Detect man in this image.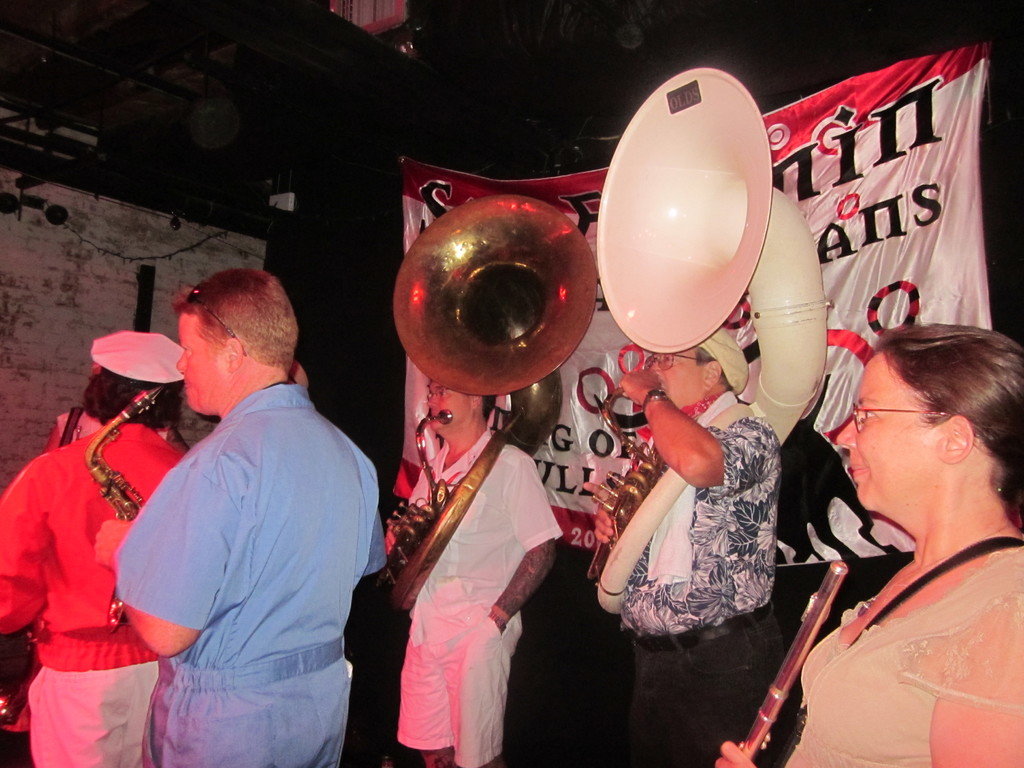
Detection: pyautogui.locateOnScreen(582, 321, 781, 767).
